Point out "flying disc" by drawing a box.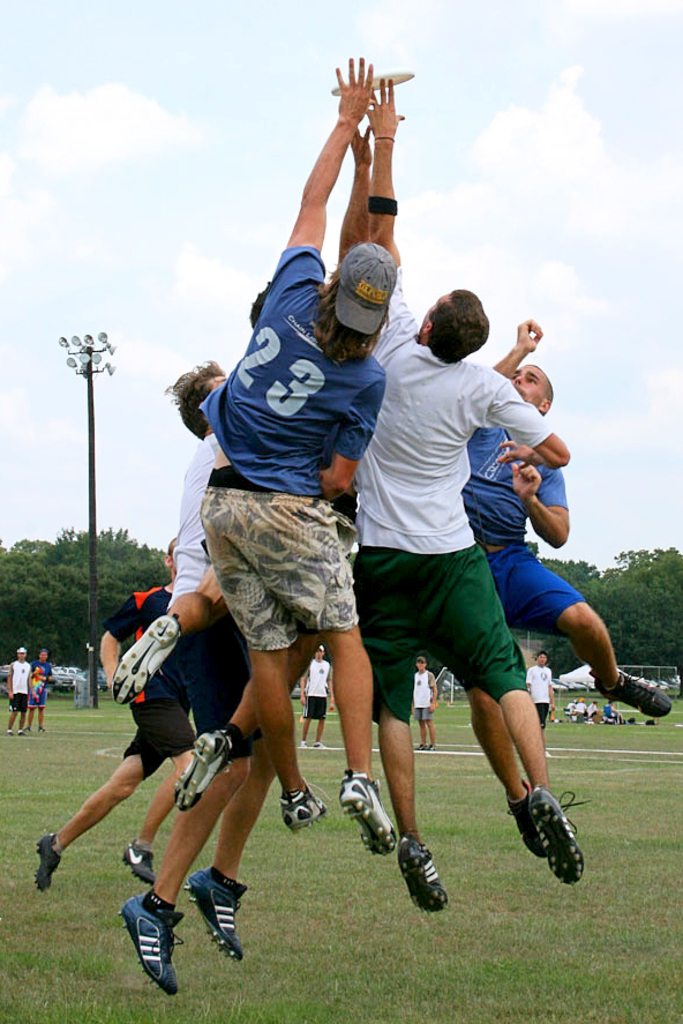
box=[332, 70, 413, 94].
